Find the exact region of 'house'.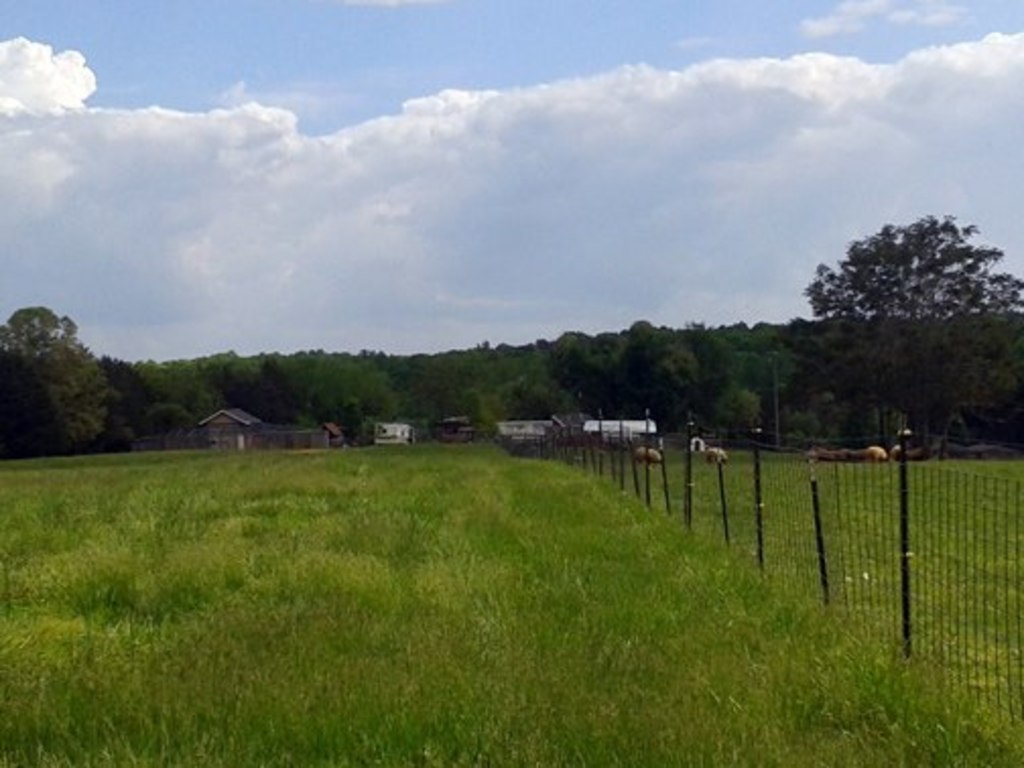
Exact region: (x1=599, y1=410, x2=652, y2=455).
